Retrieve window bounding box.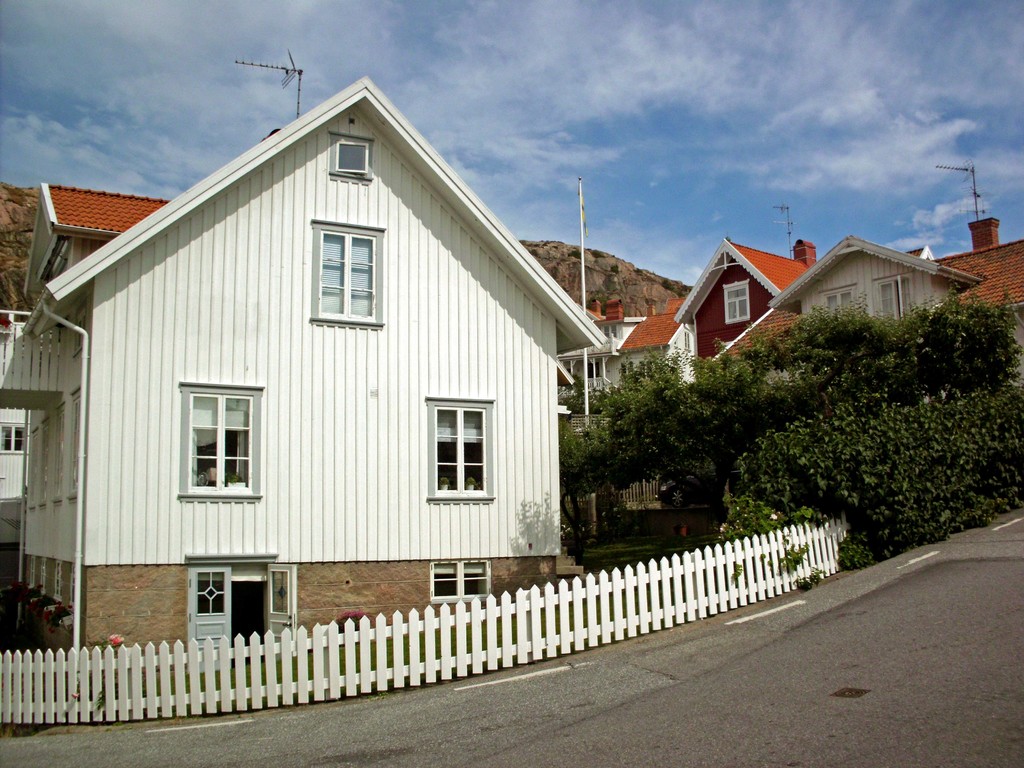
Bounding box: (left=310, top=221, right=384, bottom=330).
